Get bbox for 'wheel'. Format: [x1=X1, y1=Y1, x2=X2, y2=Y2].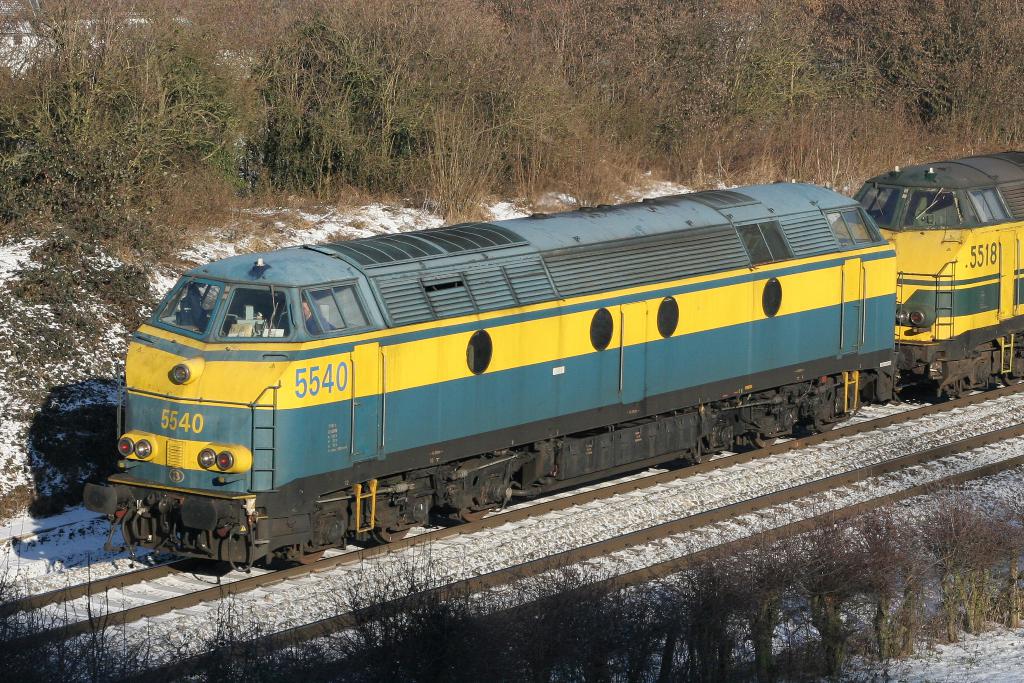
[x1=461, y1=506, x2=493, y2=520].
